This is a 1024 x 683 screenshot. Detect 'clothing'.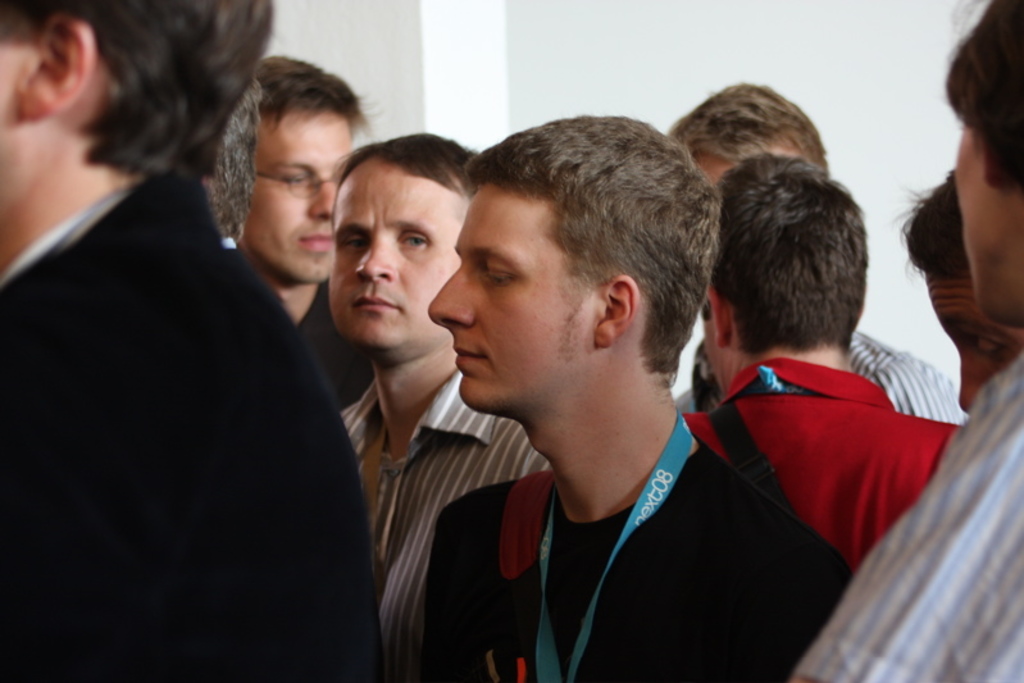
686 350 969 569.
